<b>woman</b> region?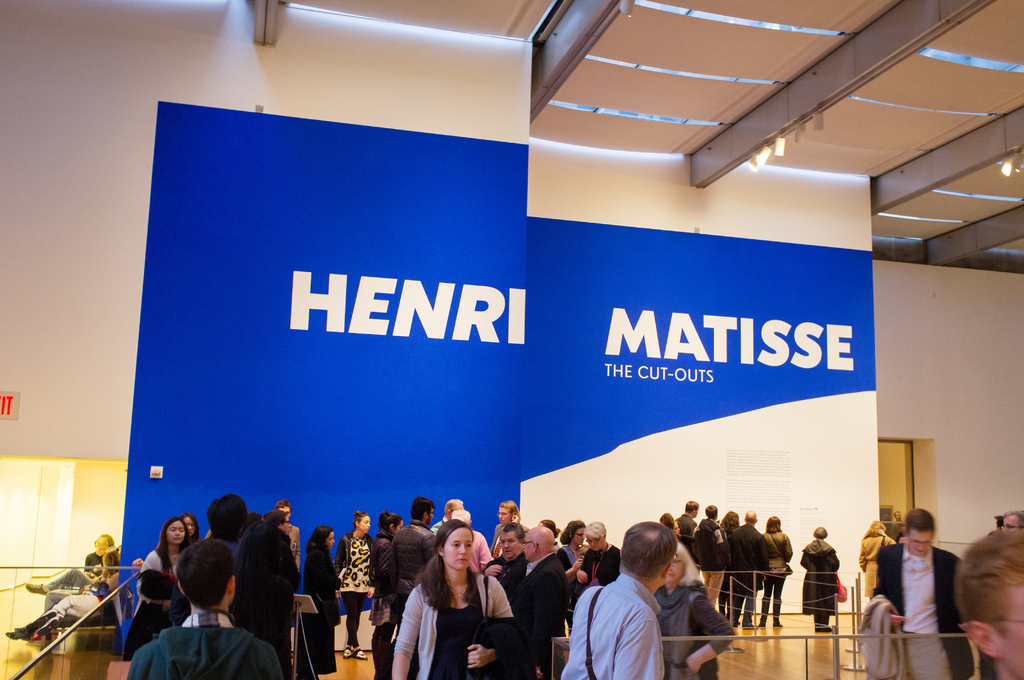
[370,512,401,679]
